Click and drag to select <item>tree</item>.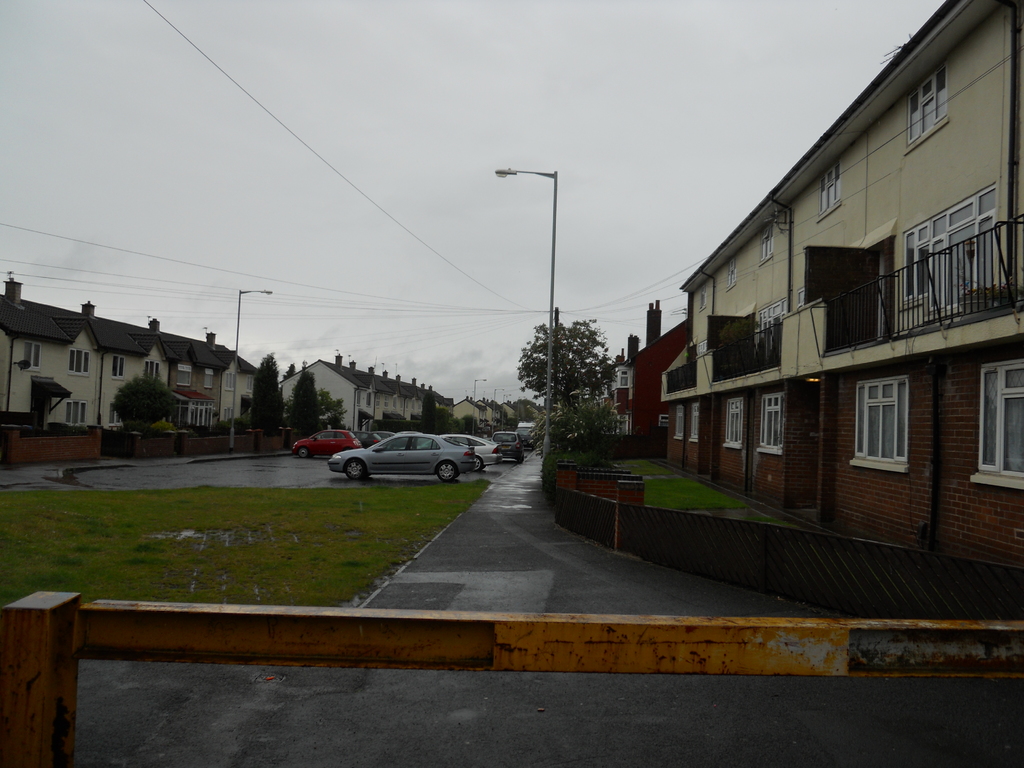
Selection: (left=420, top=394, right=433, bottom=431).
